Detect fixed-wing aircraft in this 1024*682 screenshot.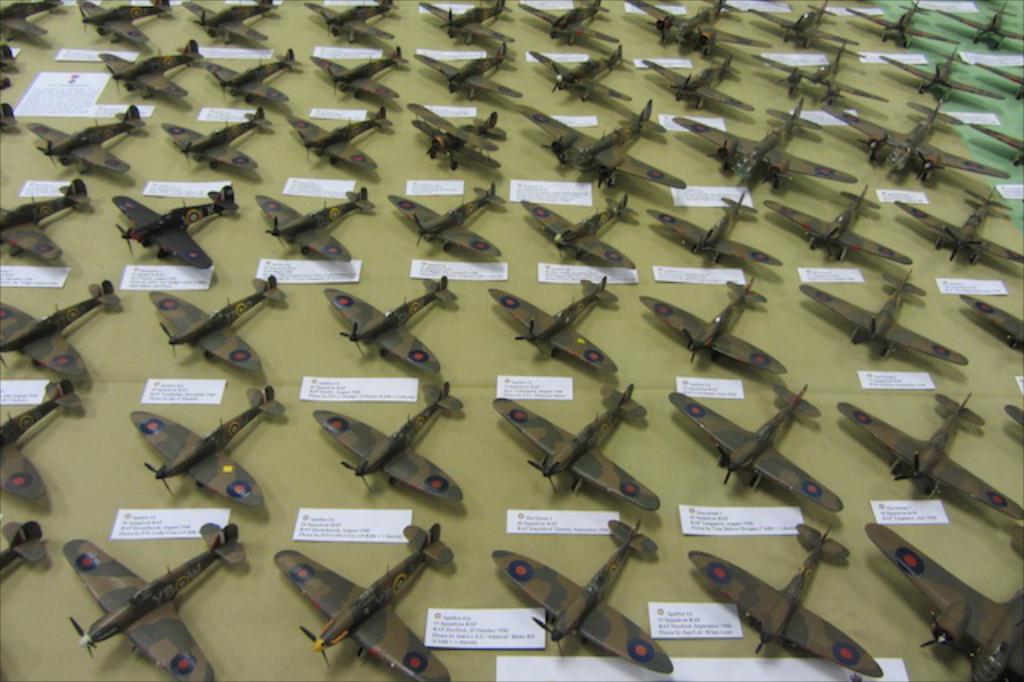
Detection: 523/46/630/101.
